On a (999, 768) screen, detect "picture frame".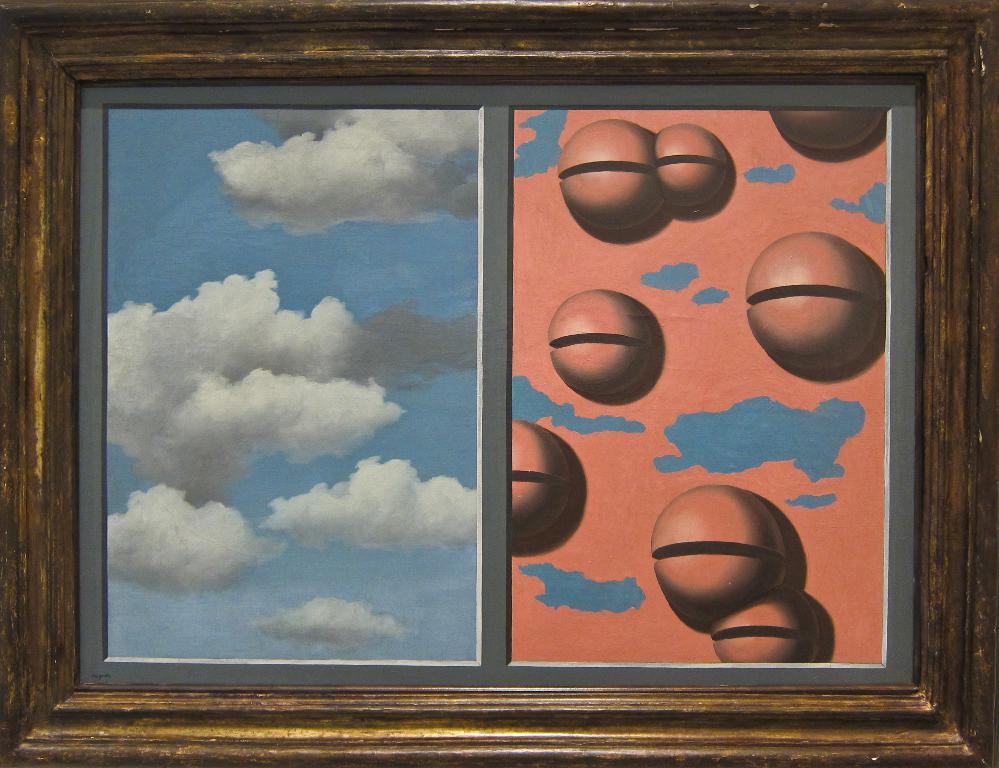
(0, 0, 998, 767).
